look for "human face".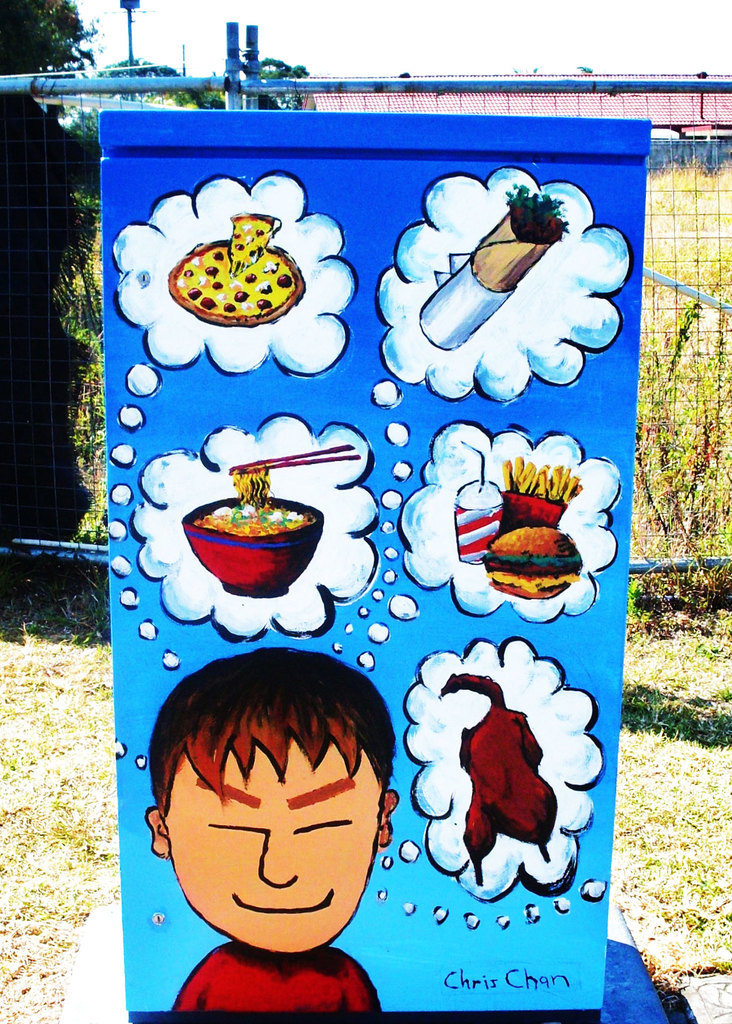
Found: bbox=[168, 735, 386, 957].
